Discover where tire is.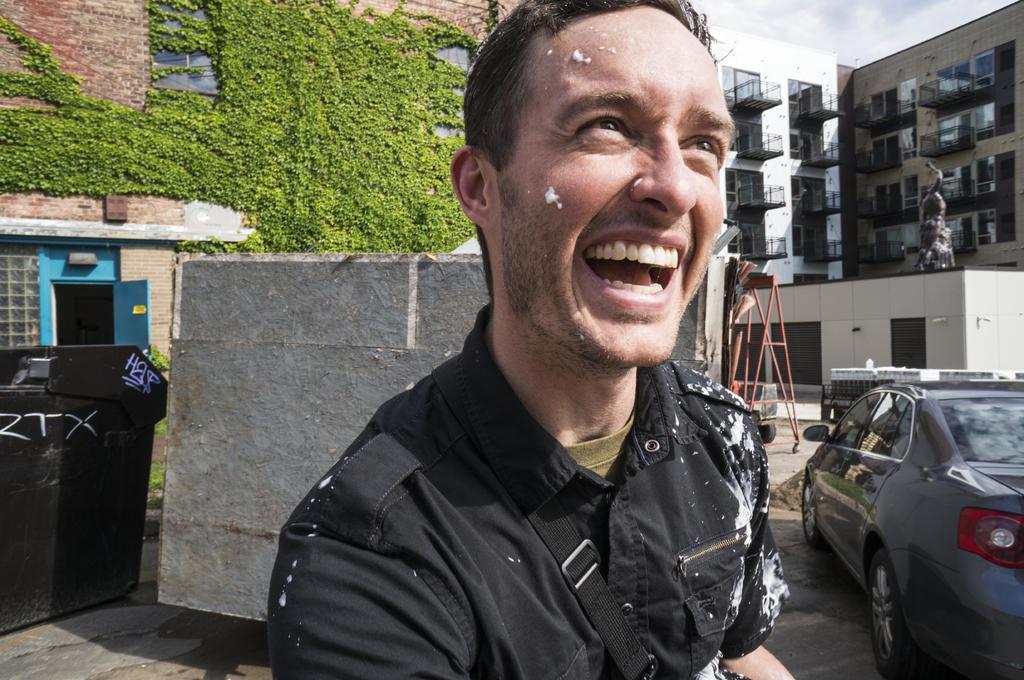
Discovered at Rect(799, 471, 820, 548).
